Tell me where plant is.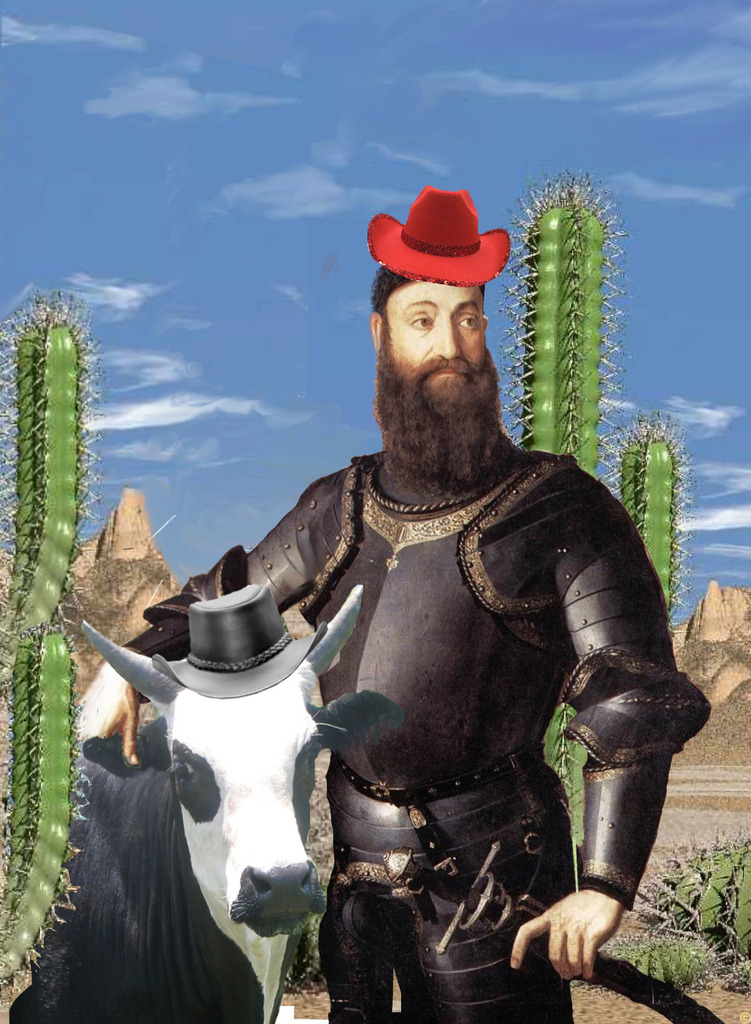
plant is at bbox=[0, 291, 99, 993].
